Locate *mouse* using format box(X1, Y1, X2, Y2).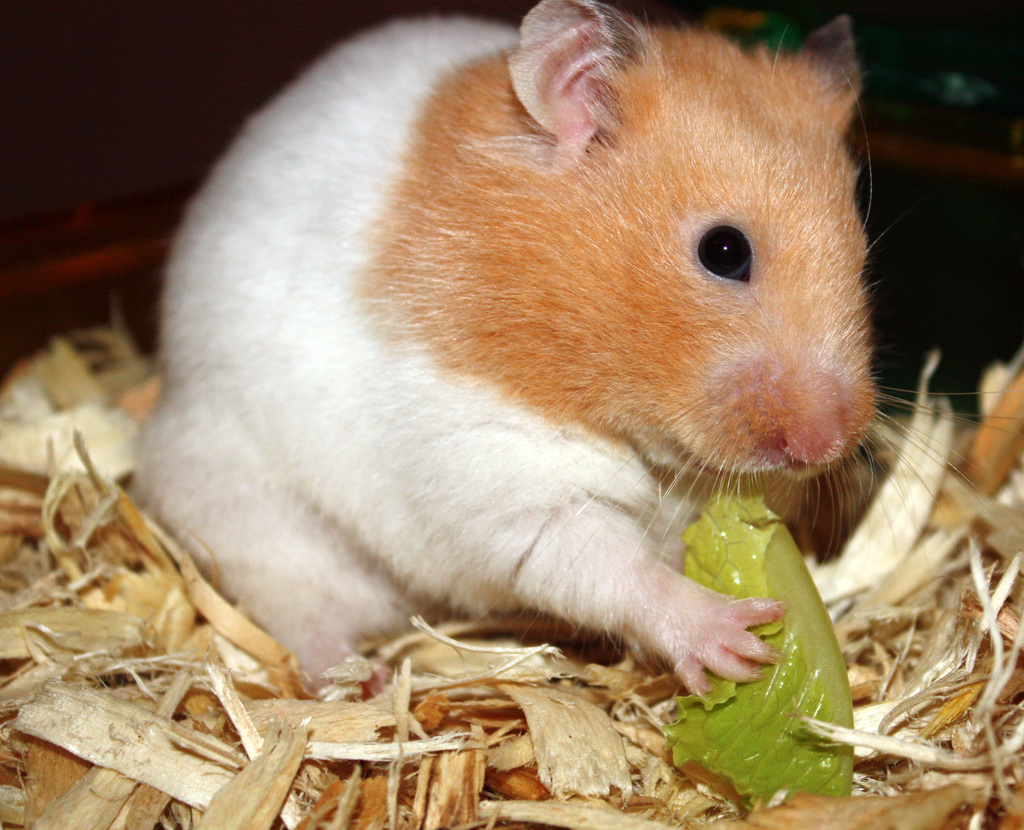
box(125, 0, 979, 693).
